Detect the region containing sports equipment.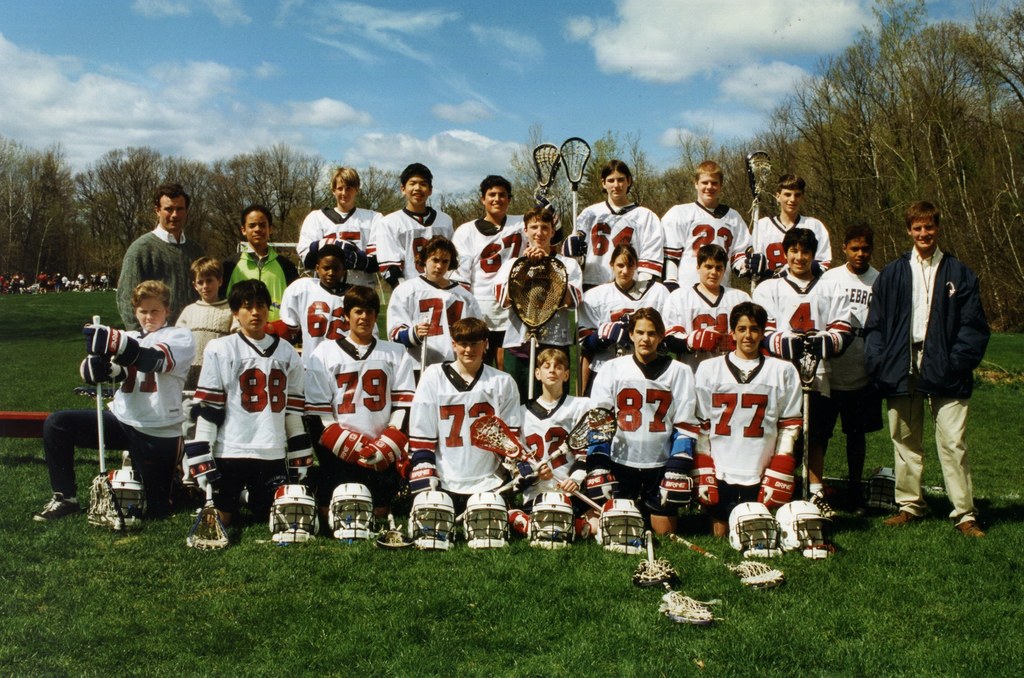
bbox=(774, 499, 833, 559).
